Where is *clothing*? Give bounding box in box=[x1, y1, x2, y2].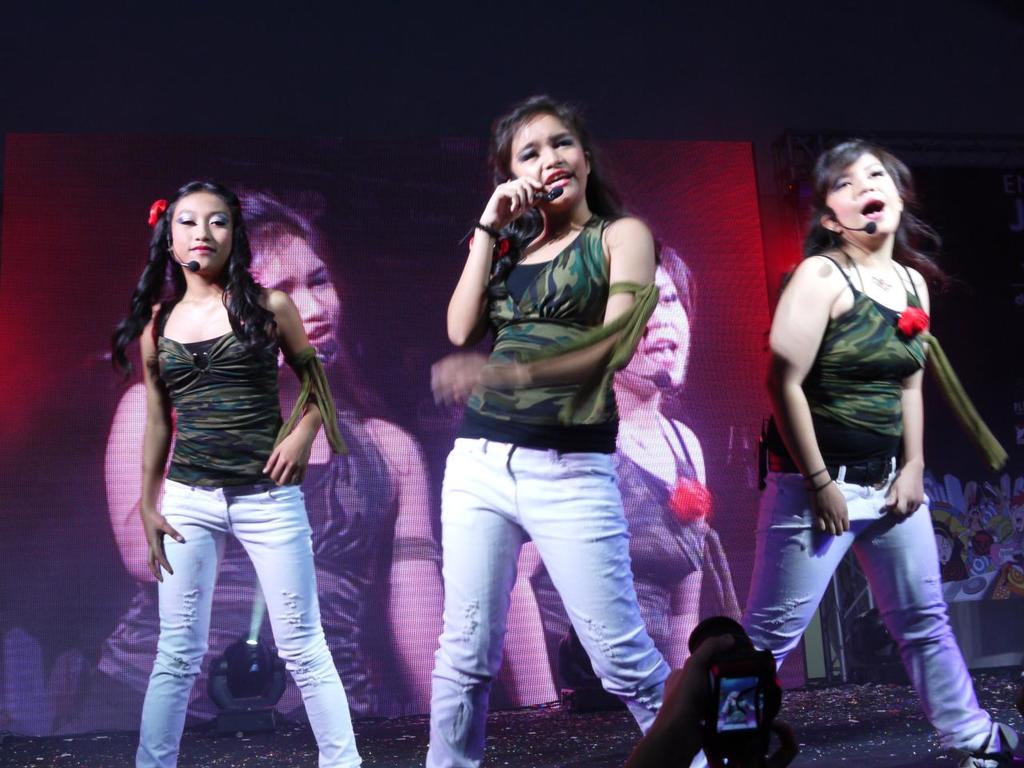
box=[148, 296, 364, 767].
